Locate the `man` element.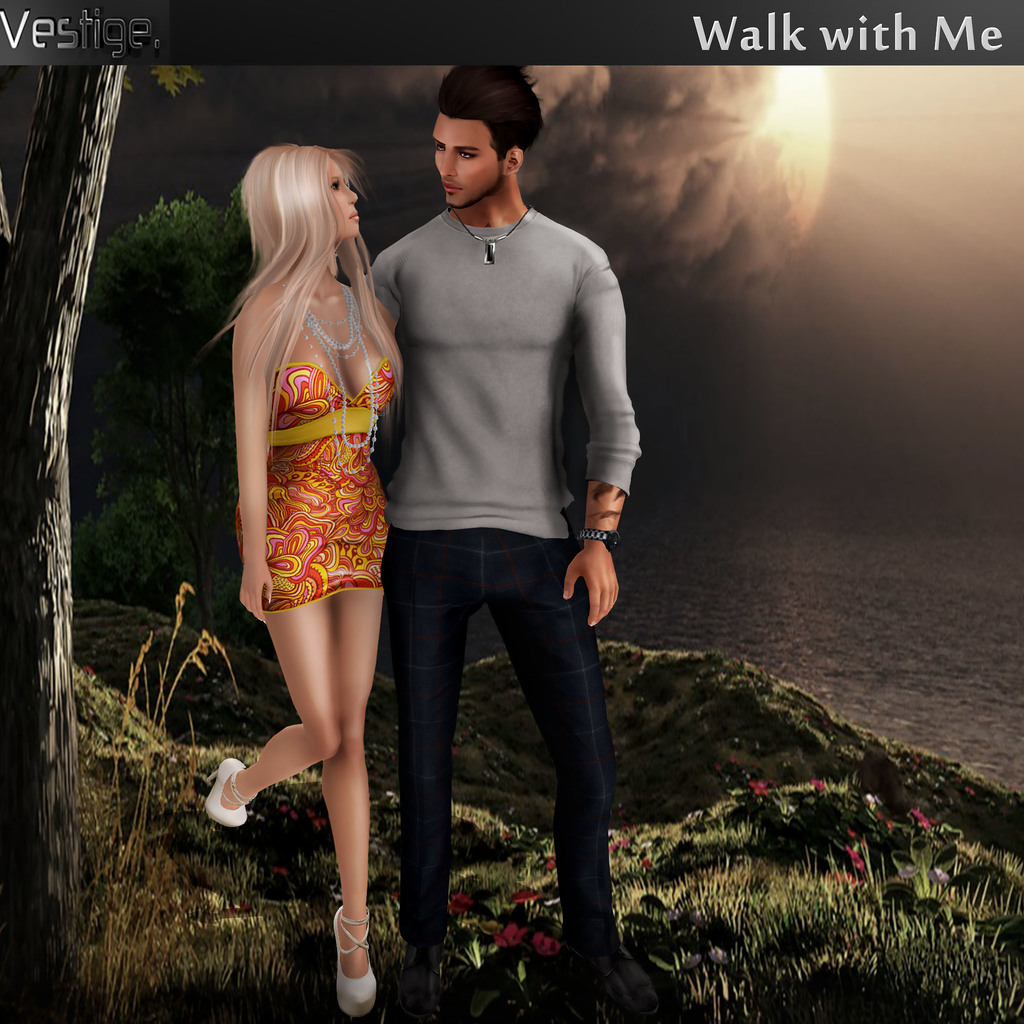
Element bbox: <box>342,74,650,961</box>.
